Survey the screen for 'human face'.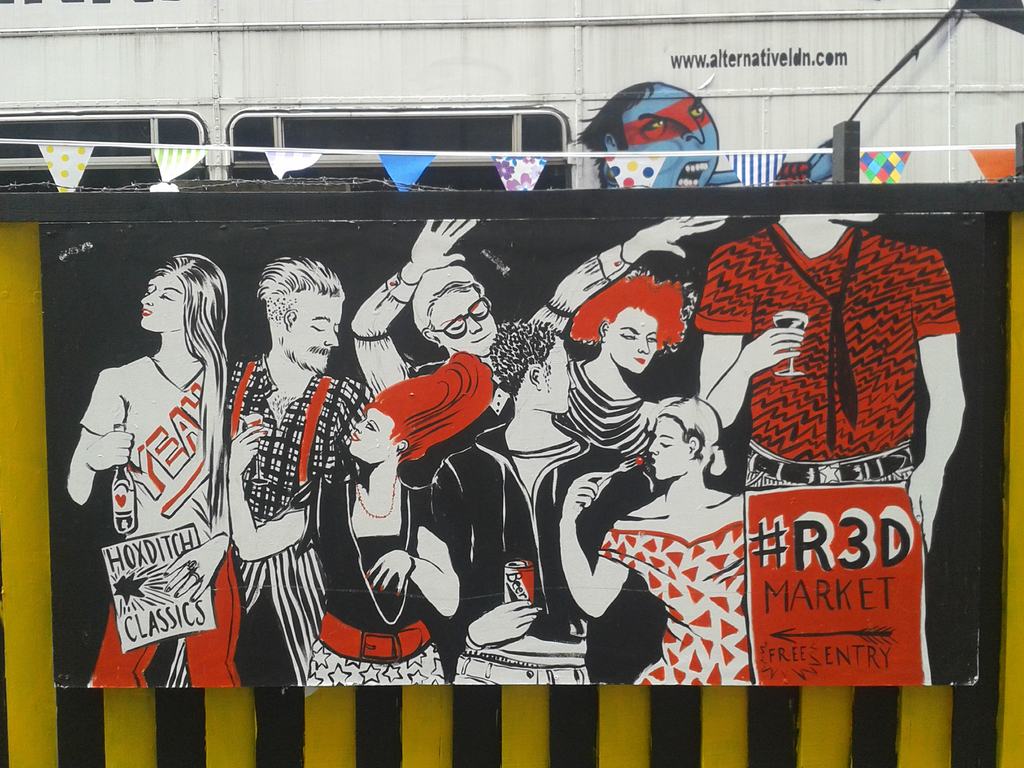
Survey found: locate(296, 290, 339, 373).
